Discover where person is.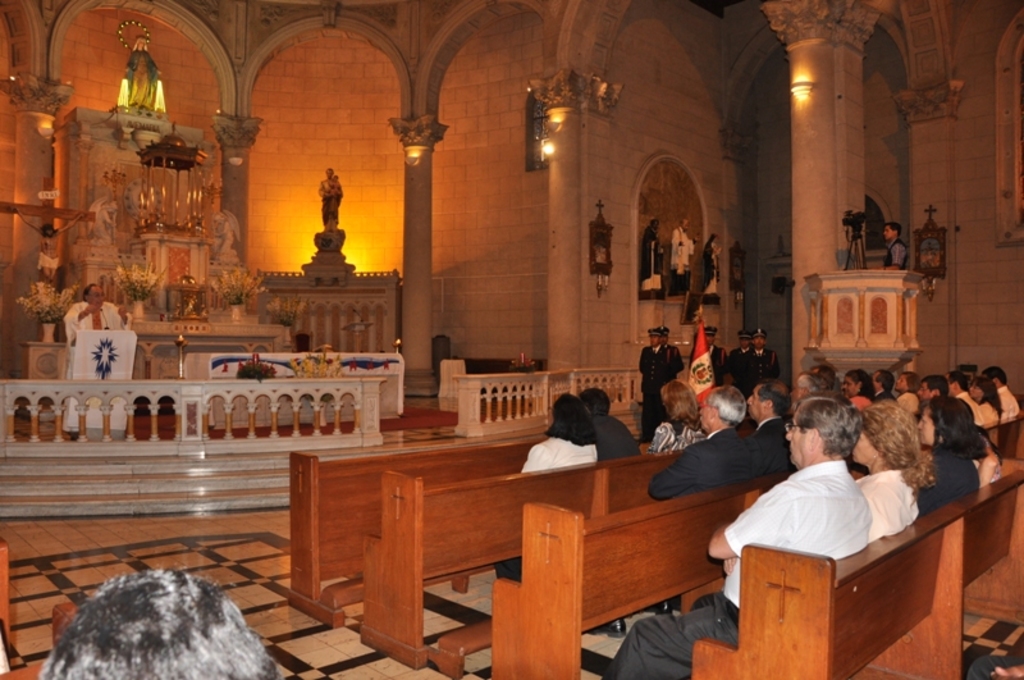
Discovered at pyautogui.locateOnScreen(942, 357, 995, 428).
